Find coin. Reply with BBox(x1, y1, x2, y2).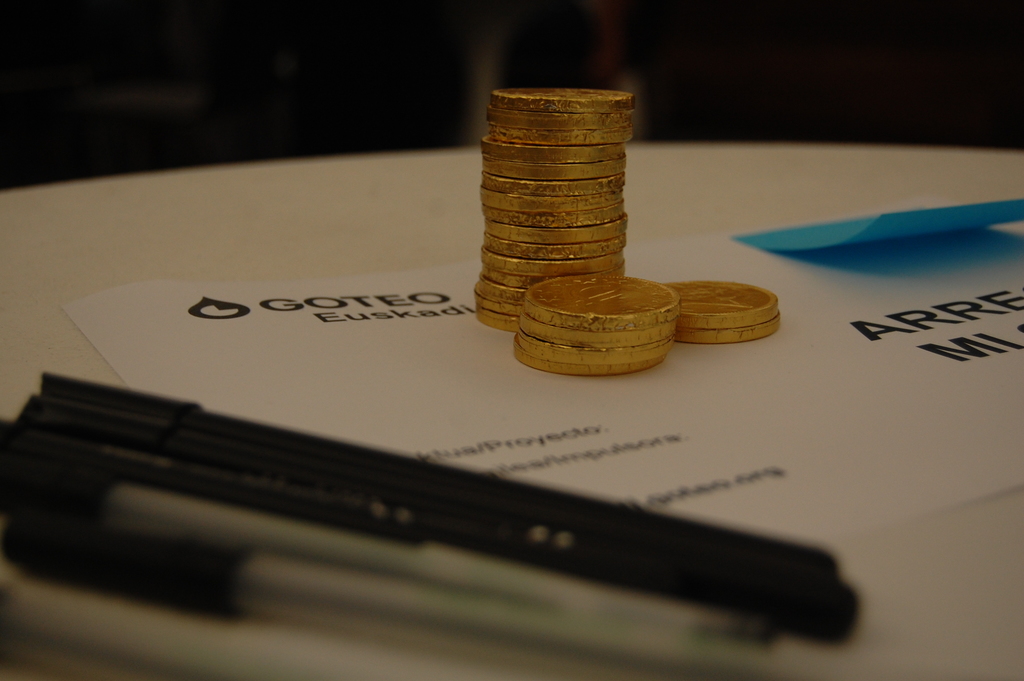
BBox(470, 313, 525, 334).
